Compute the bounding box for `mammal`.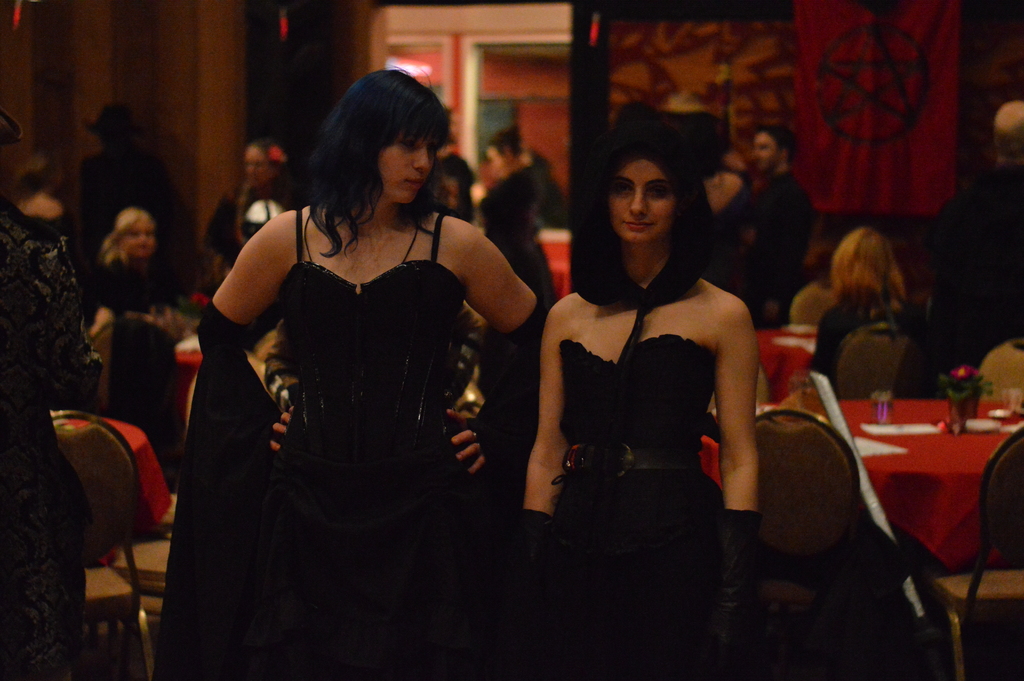
<box>0,103,84,680</box>.
